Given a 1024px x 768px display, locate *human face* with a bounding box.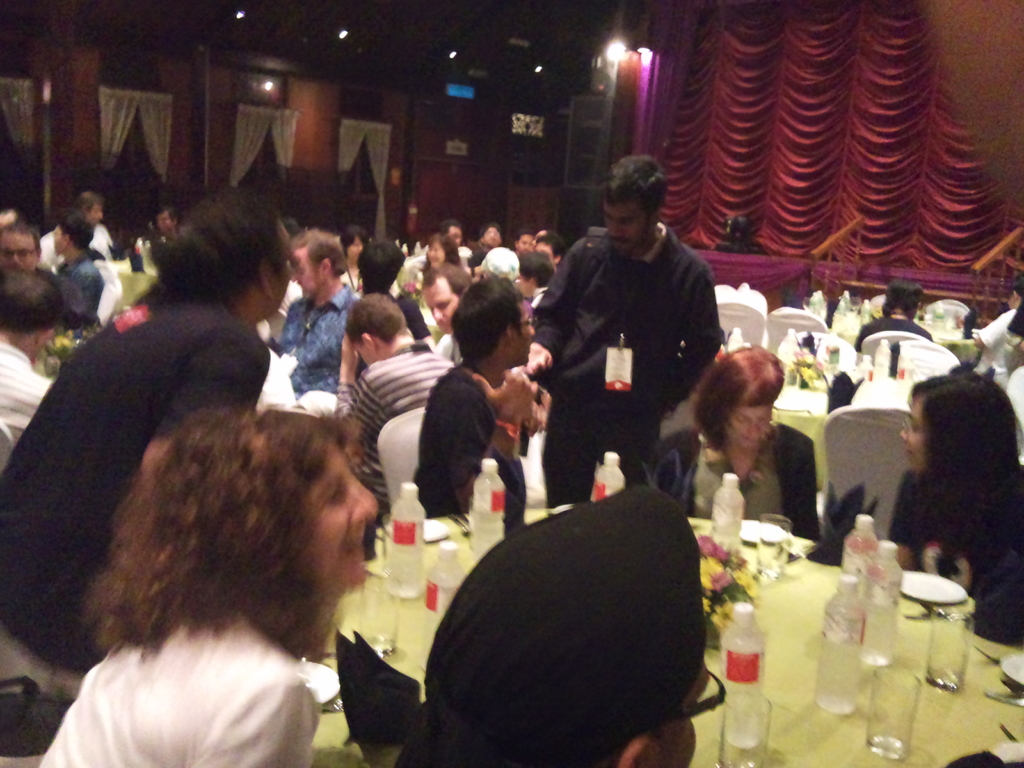
Located: 896/399/934/470.
